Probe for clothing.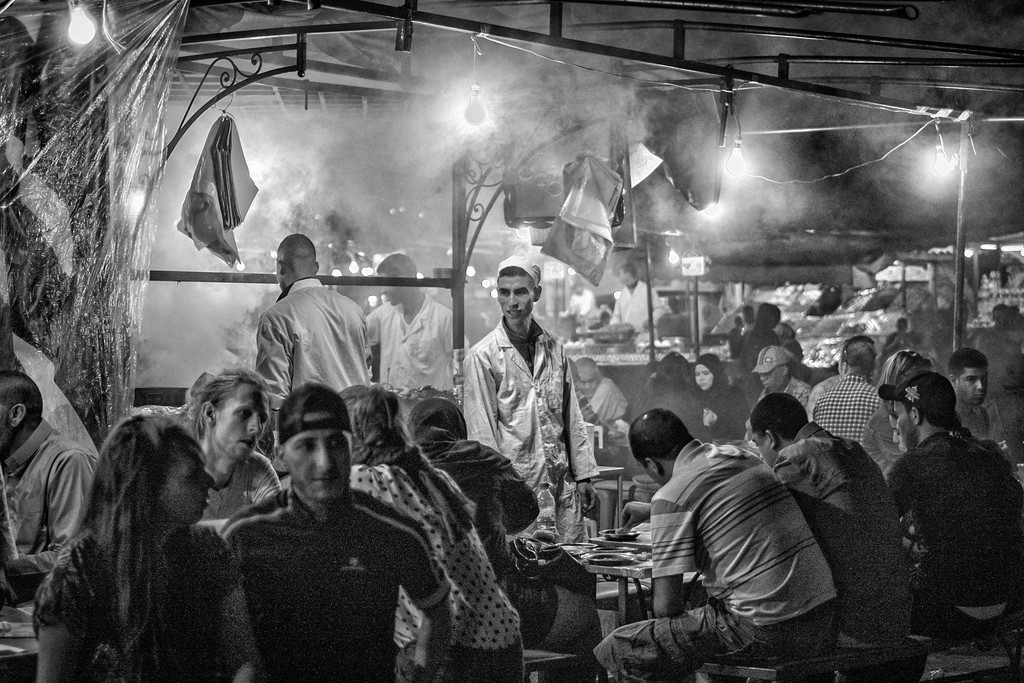
Probe result: bbox=(884, 431, 1023, 628).
